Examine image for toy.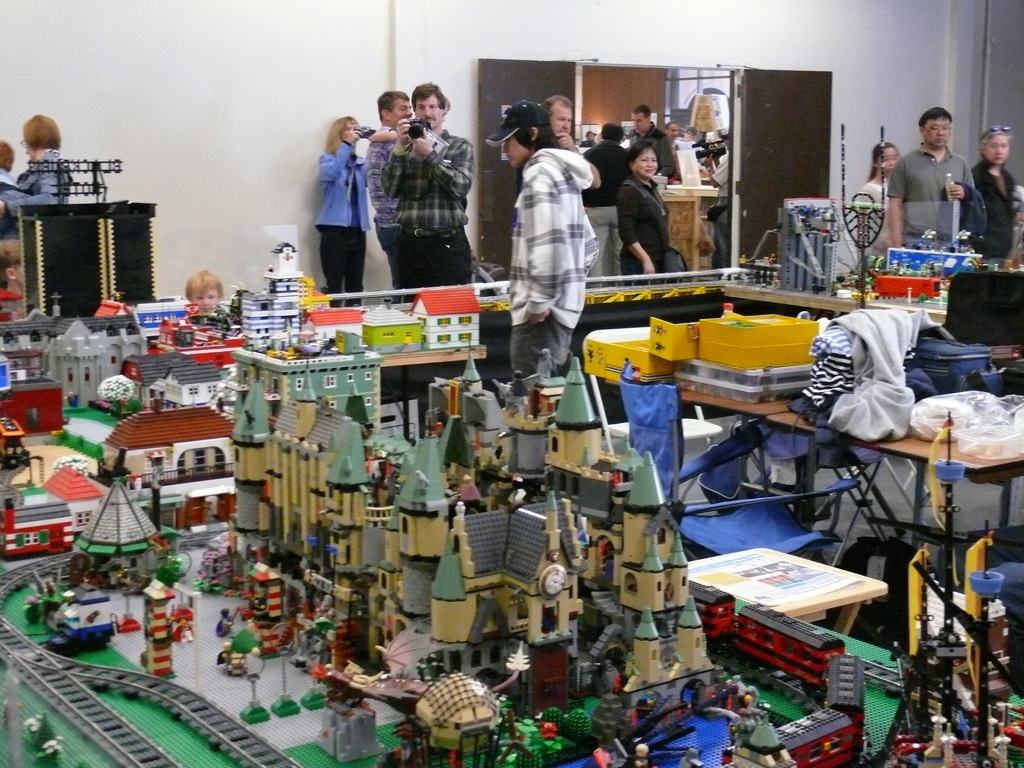
Examination result: pyautogui.locateOnScreen(42, 308, 140, 401).
